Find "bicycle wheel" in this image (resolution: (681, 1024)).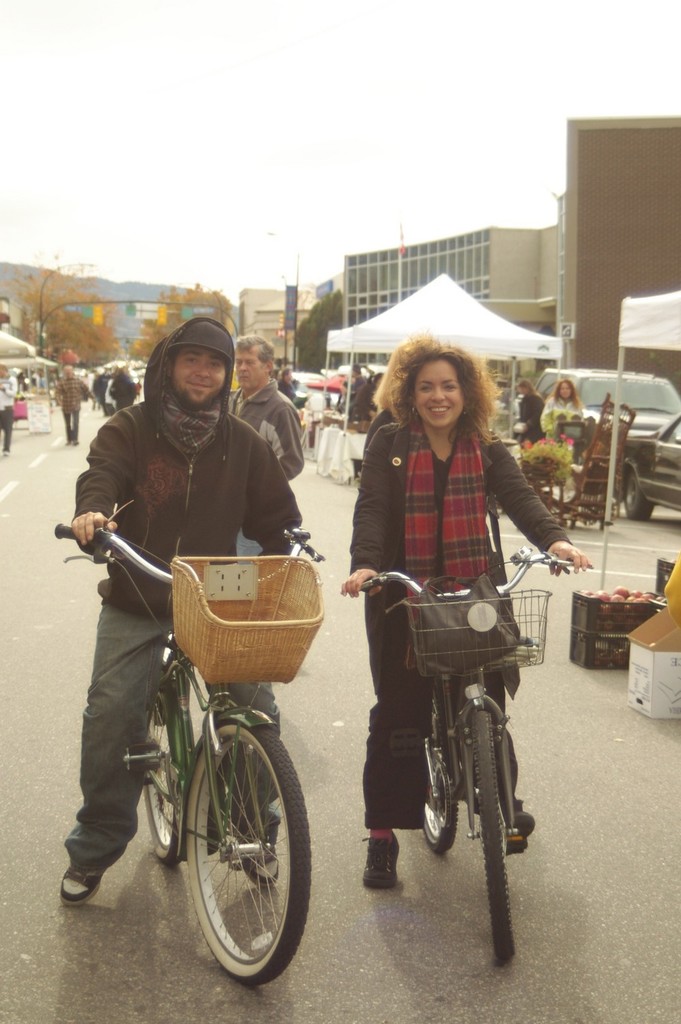
(471, 714, 523, 963).
